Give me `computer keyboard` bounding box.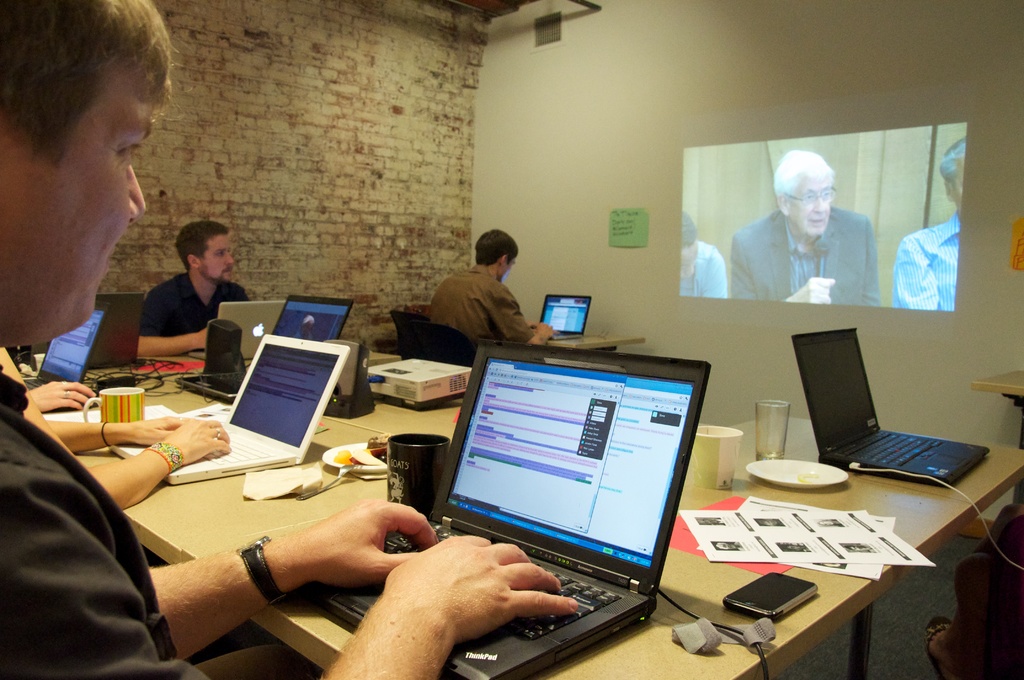
bbox=(845, 430, 945, 471).
